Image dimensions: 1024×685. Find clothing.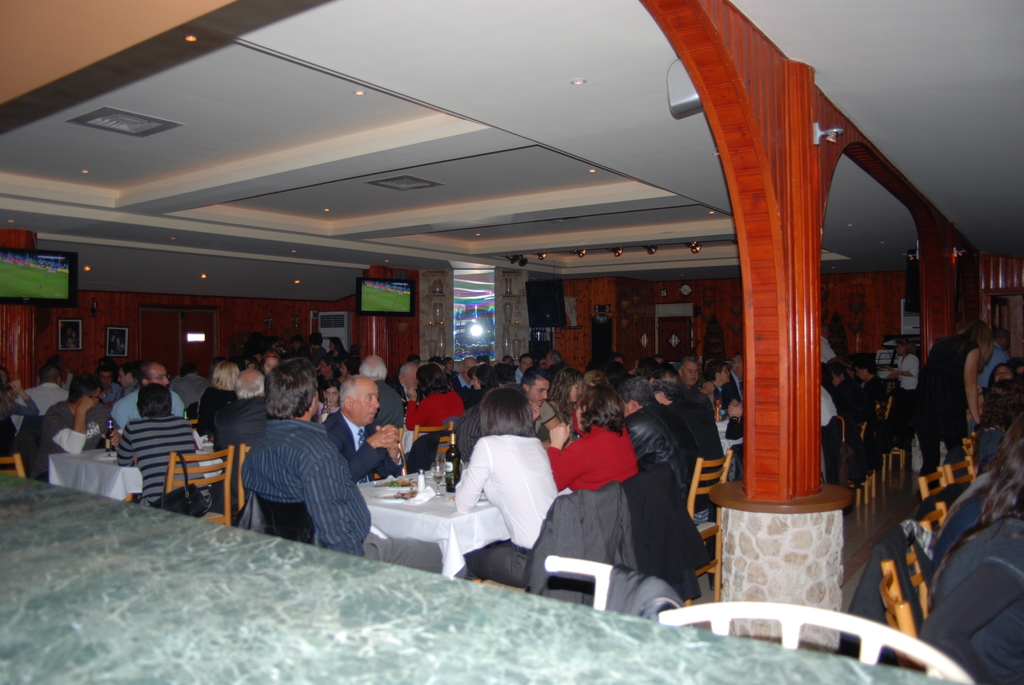
bbox=[545, 426, 640, 502].
